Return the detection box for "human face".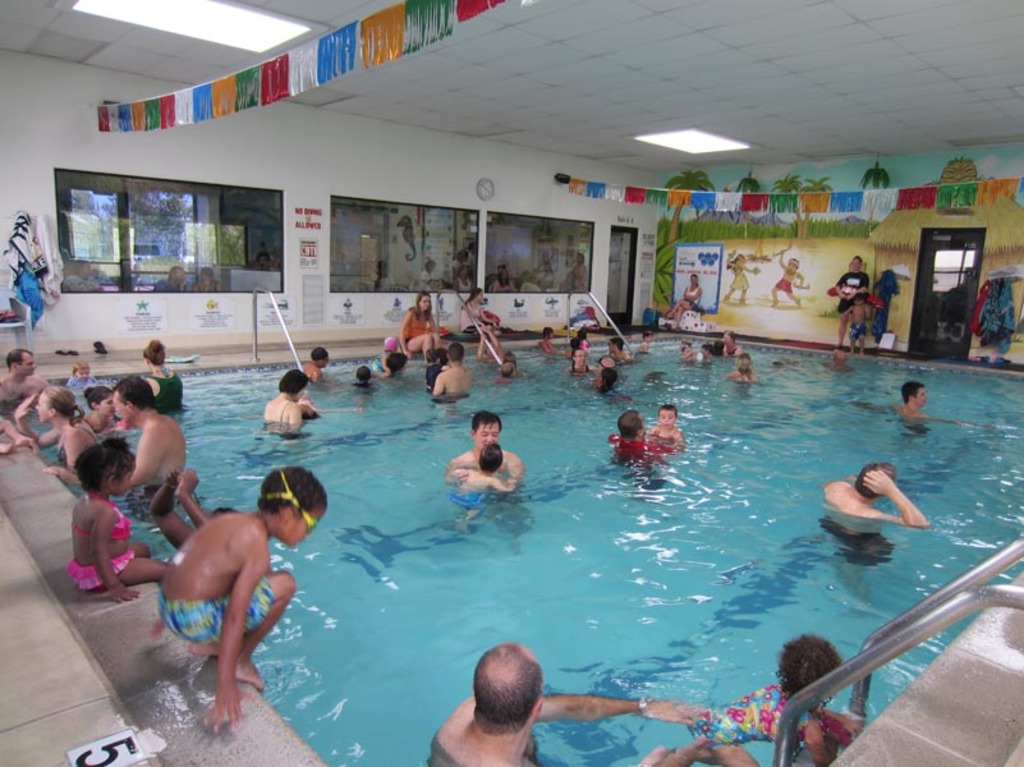
660:407:674:426.
